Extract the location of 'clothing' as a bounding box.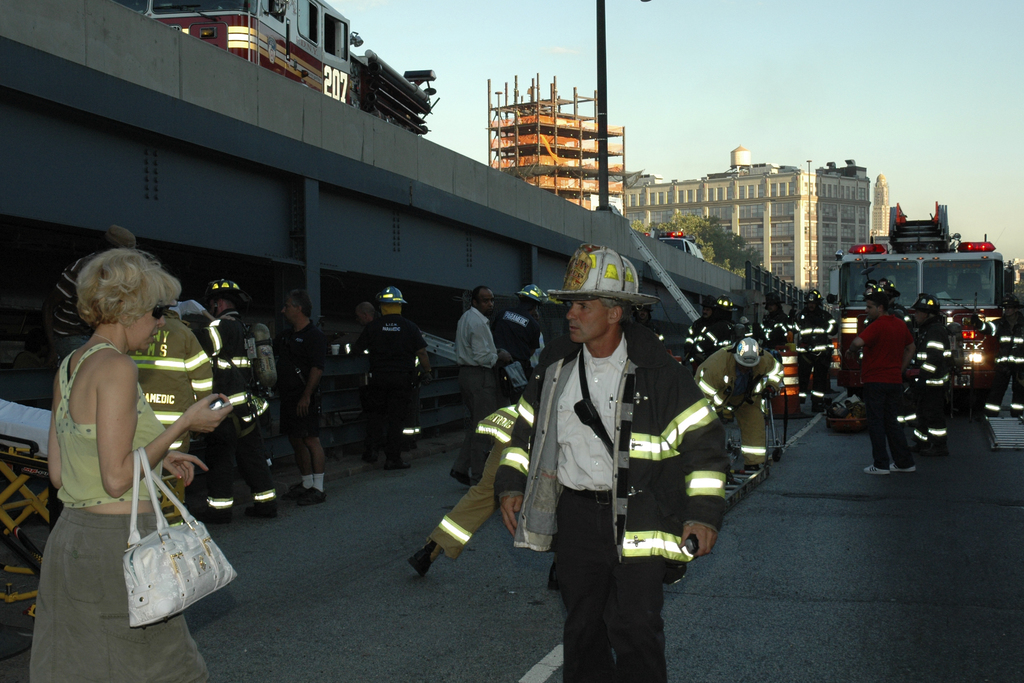
(left=204, top=276, right=280, bottom=511).
